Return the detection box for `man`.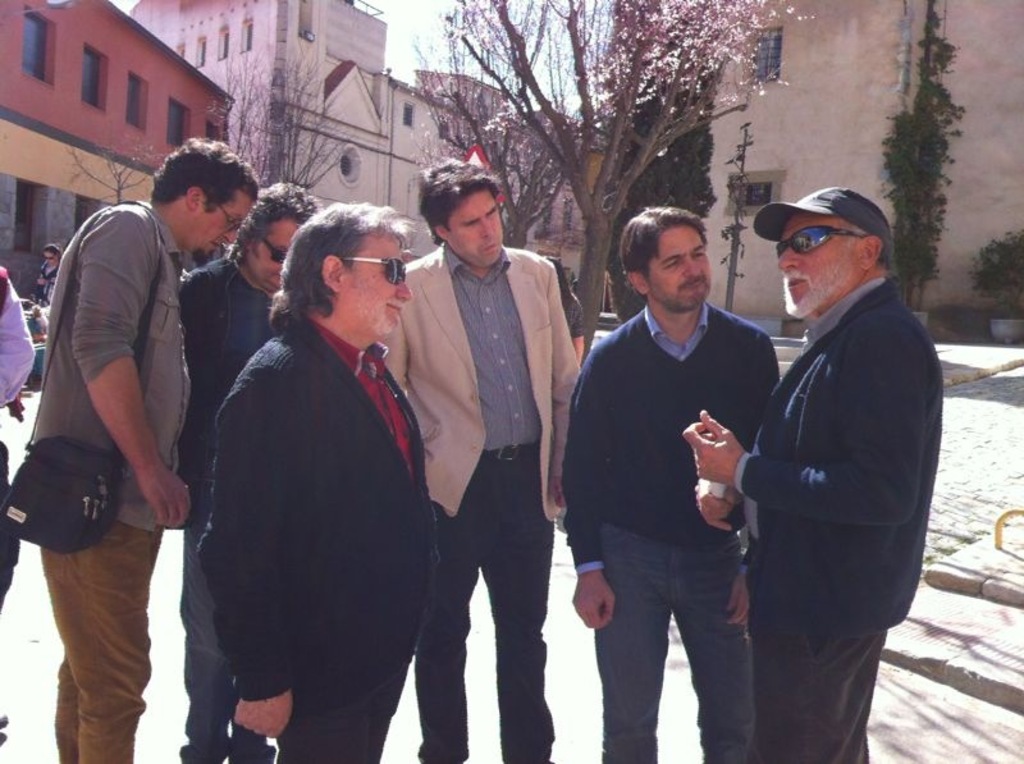
bbox(559, 202, 786, 763).
